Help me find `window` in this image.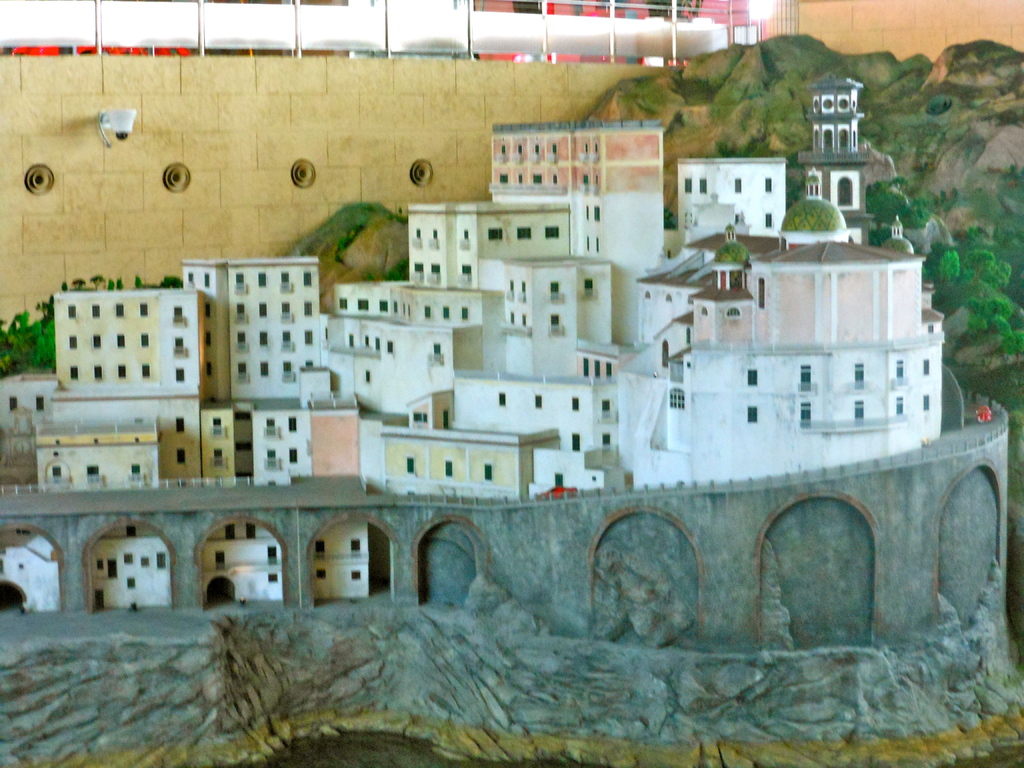
Found it: (x1=484, y1=462, x2=492, y2=481).
